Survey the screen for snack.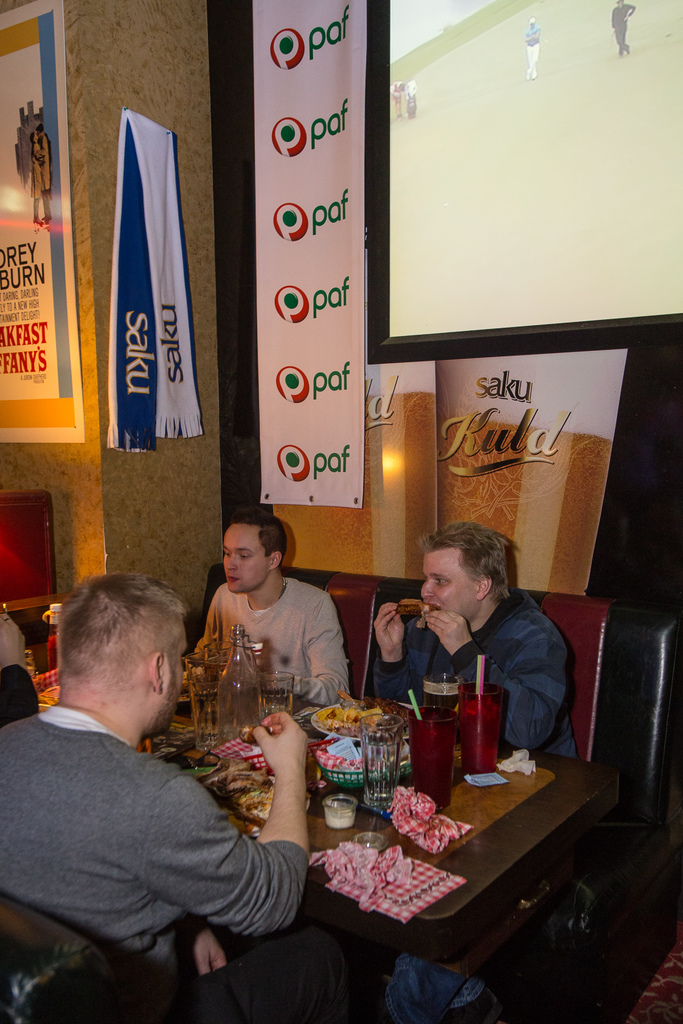
Survey found: left=386, top=592, right=438, bottom=632.
